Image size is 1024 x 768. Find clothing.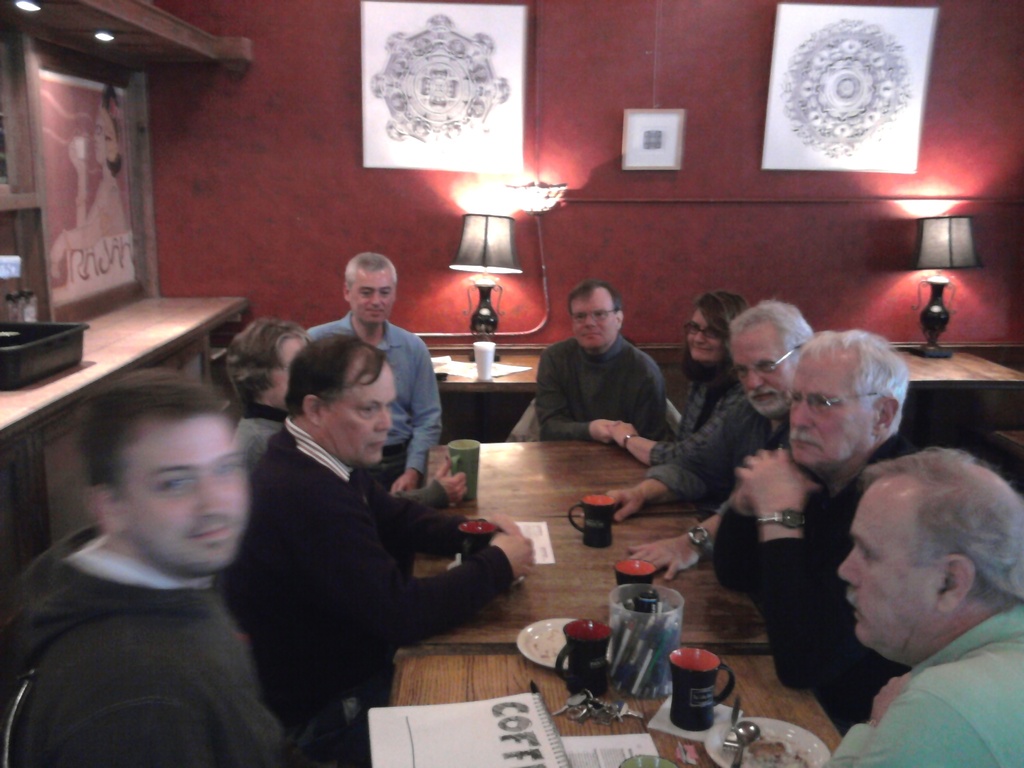
bbox=[77, 172, 128, 241].
